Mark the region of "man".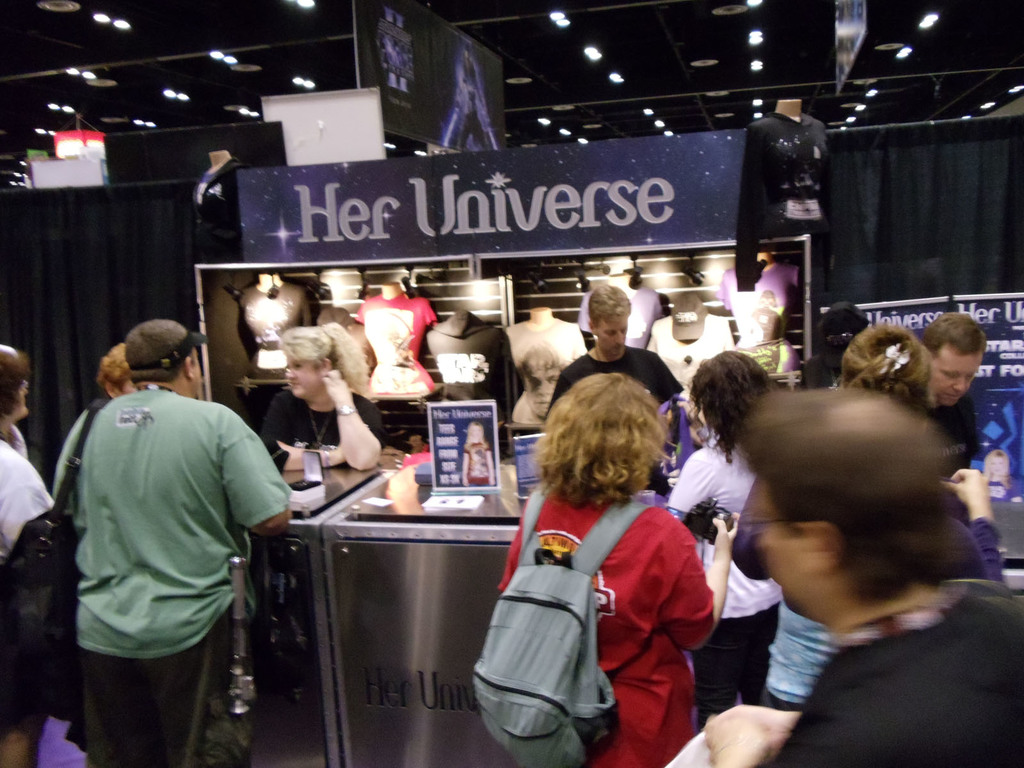
Region: l=545, t=286, r=678, b=430.
